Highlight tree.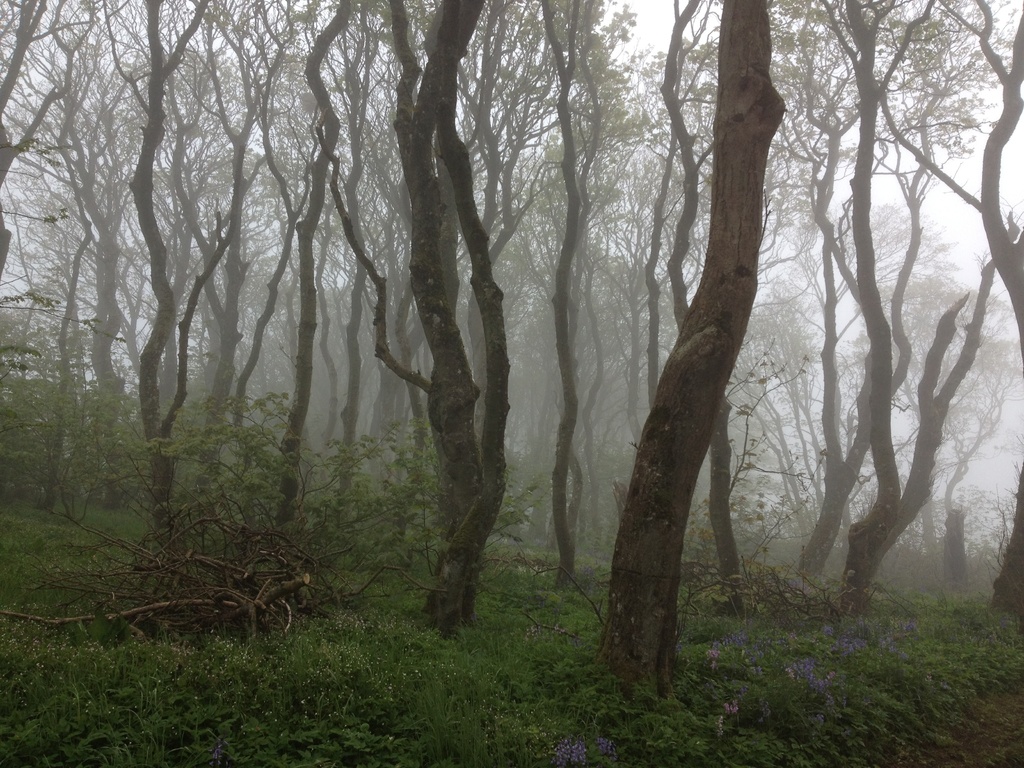
Highlighted region: <bbox>0, 0, 31, 252</bbox>.
